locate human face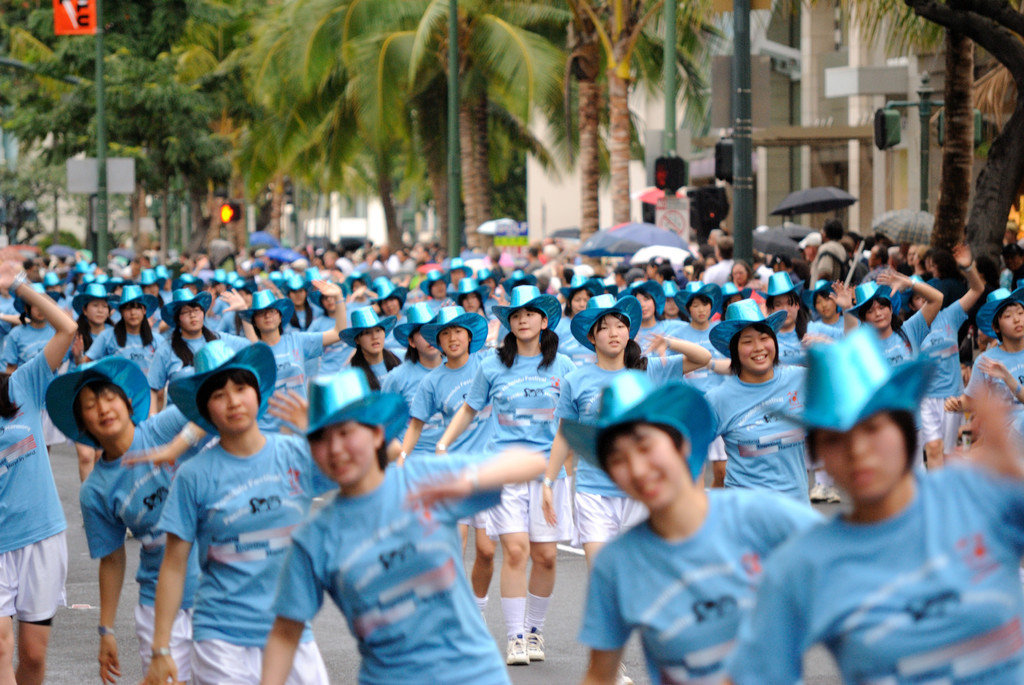
{"x1": 414, "y1": 331, "x2": 438, "y2": 355}
